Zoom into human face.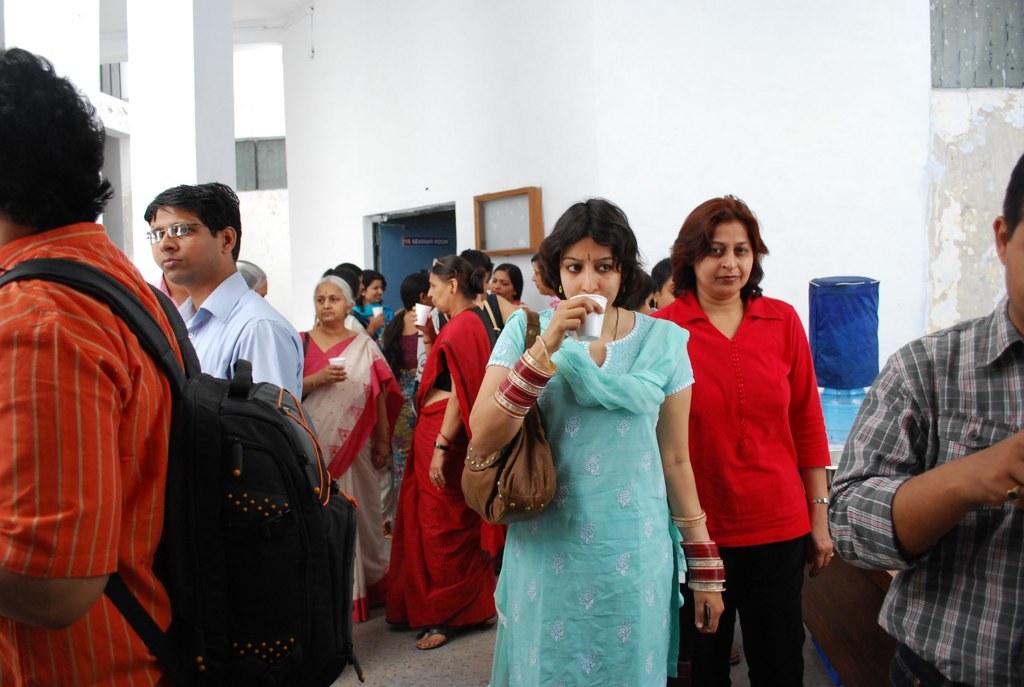
Zoom target: 559, 237, 623, 313.
